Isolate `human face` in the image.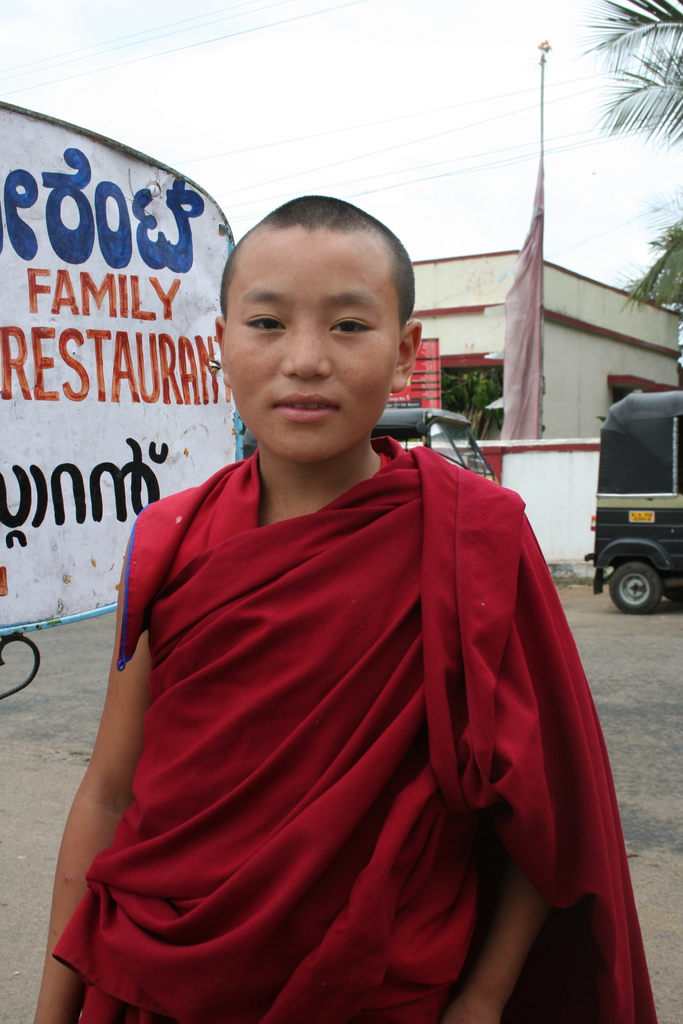
Isolated region: bbox=[222, 230, 399, 463].
